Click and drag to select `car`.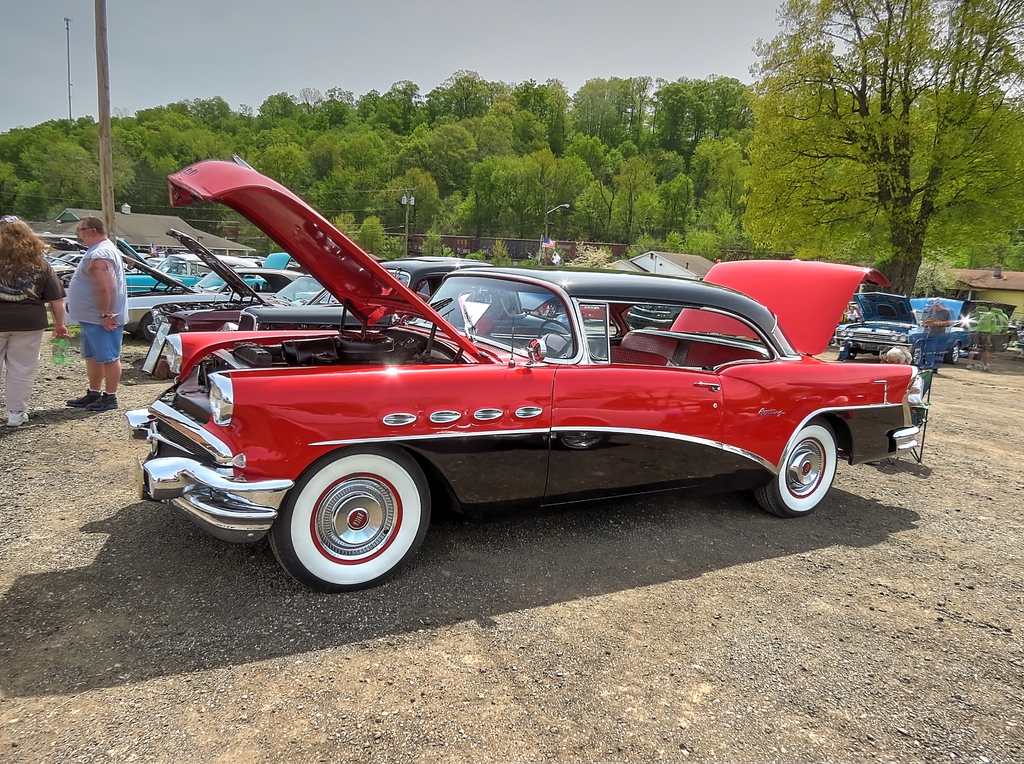
Selection: {"x1": 235, "y1": 257, "x2": 492, "y2": 335}.
